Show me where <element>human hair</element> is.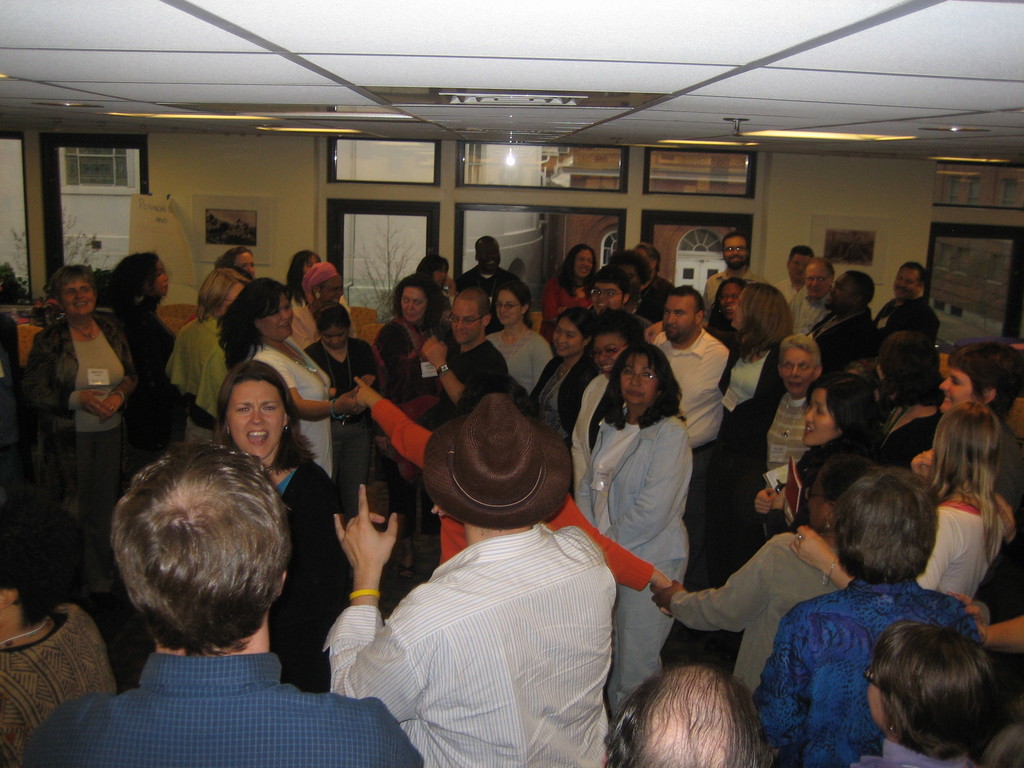
<element>human hair</element> is at {"x1": 555, "y1": 306, "x2": 598, "y2": 351}.
